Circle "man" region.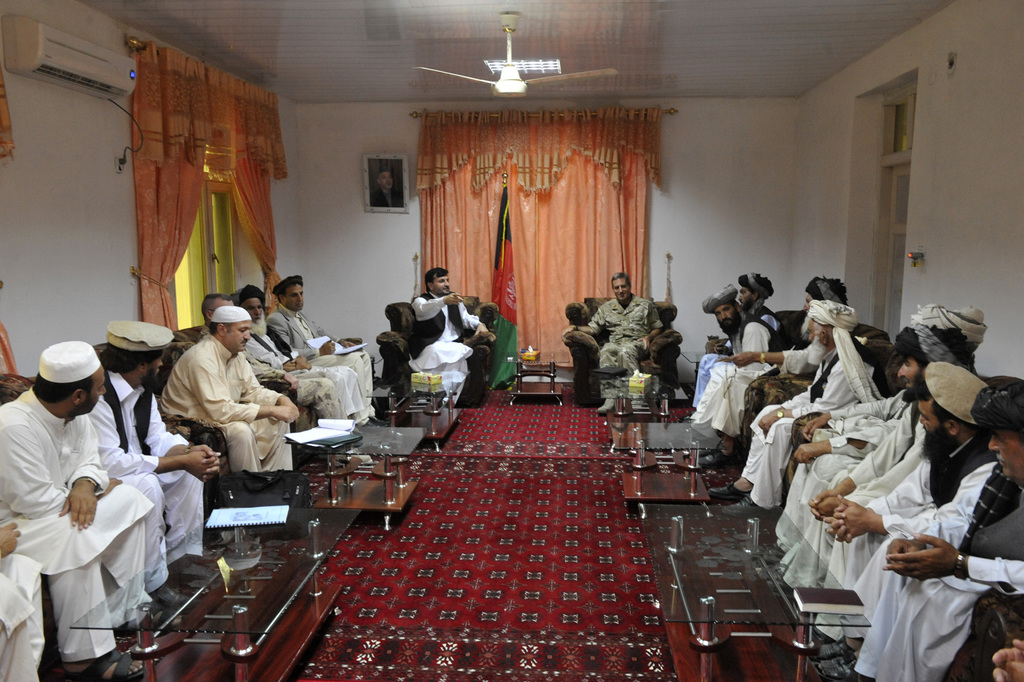
Region: 689 275 781 413.
